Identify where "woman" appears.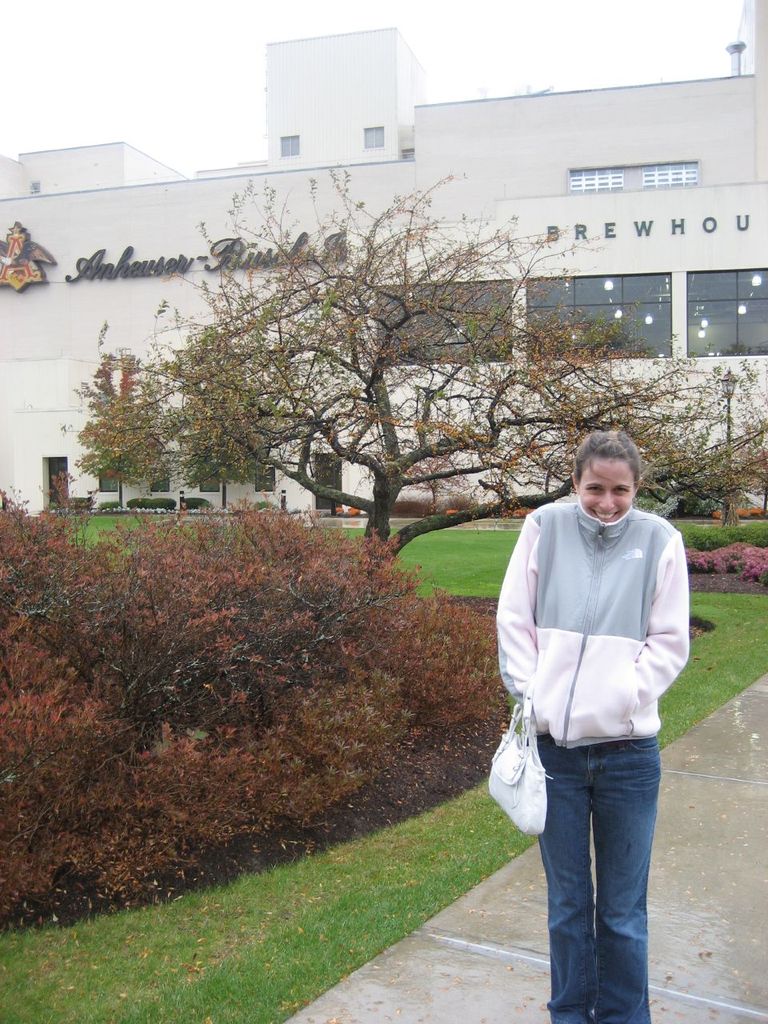
Appears at 475 434 711 1008.
